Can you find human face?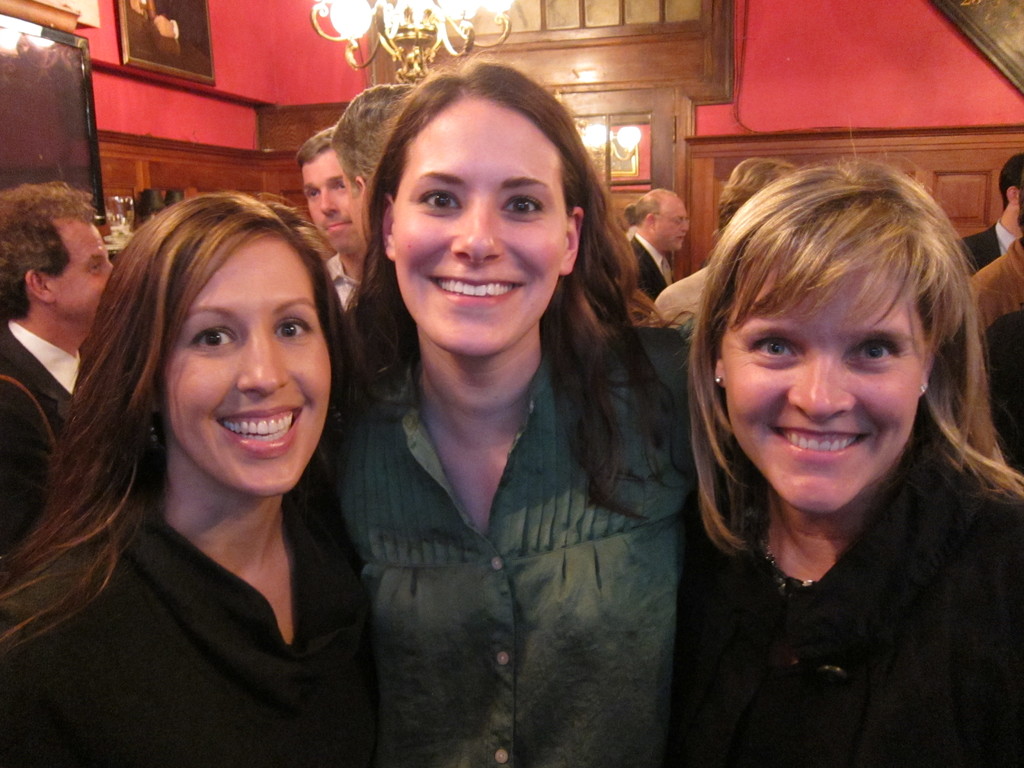
Yes, bounding box: [159, 236, 332, 496].
